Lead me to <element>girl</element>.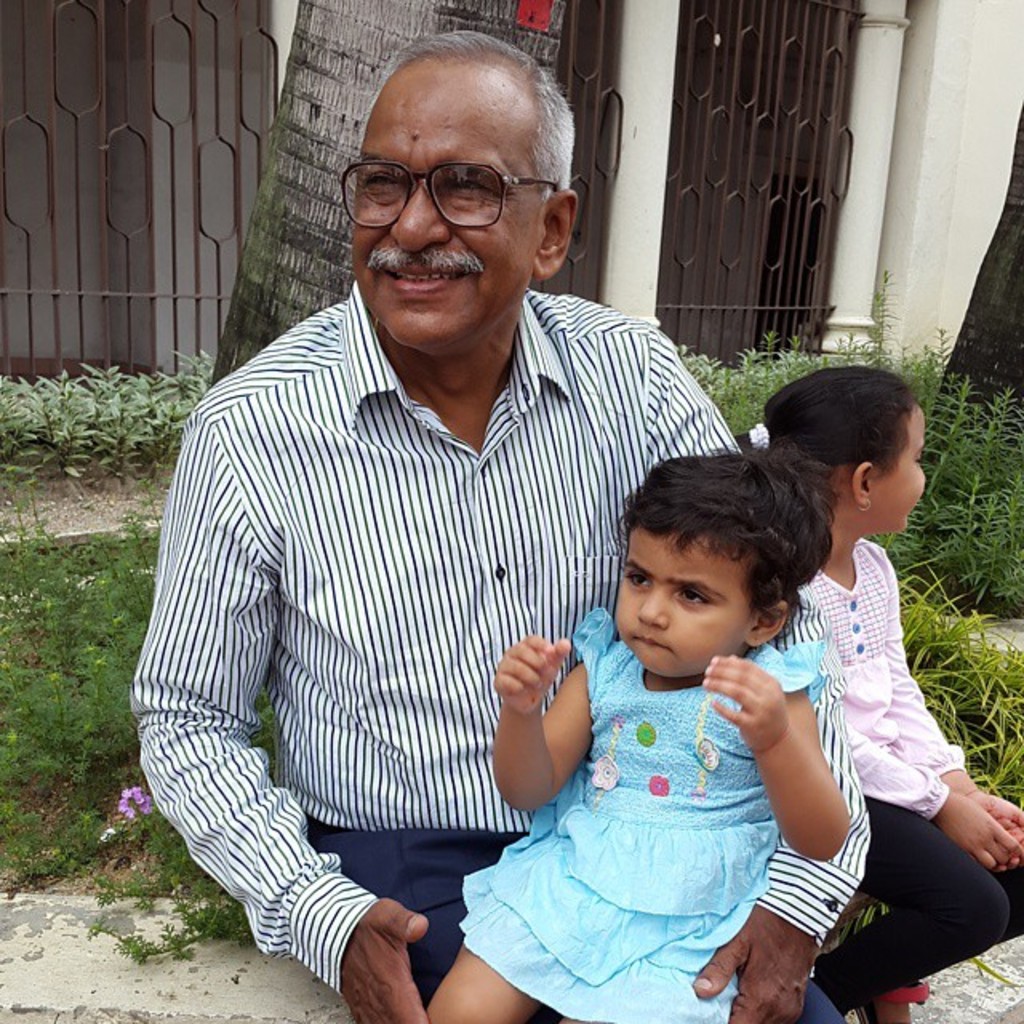
Lead to locate(734, 373, 1022, 1003).
